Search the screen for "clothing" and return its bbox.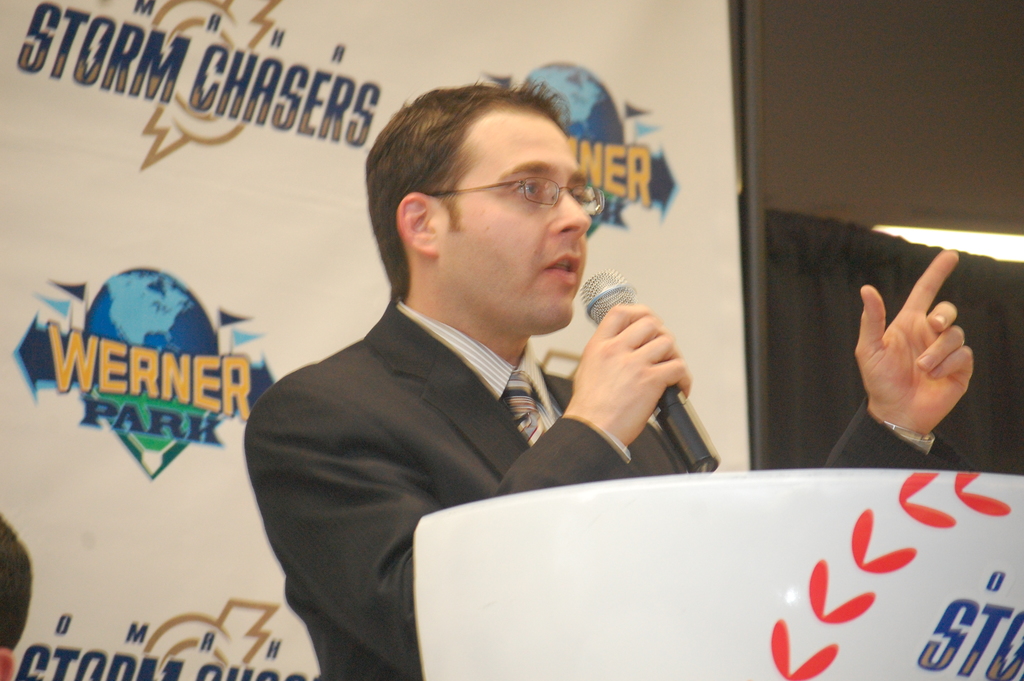
Found: 243 257 704 625.
